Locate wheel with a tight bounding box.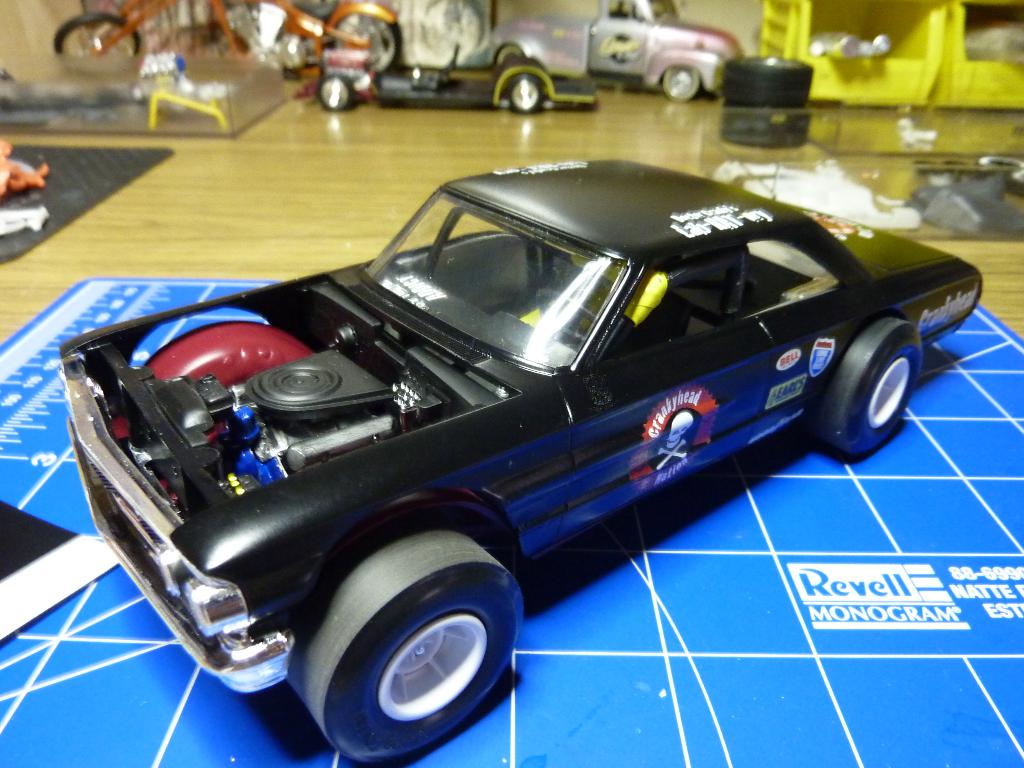
332 1 400 72.
